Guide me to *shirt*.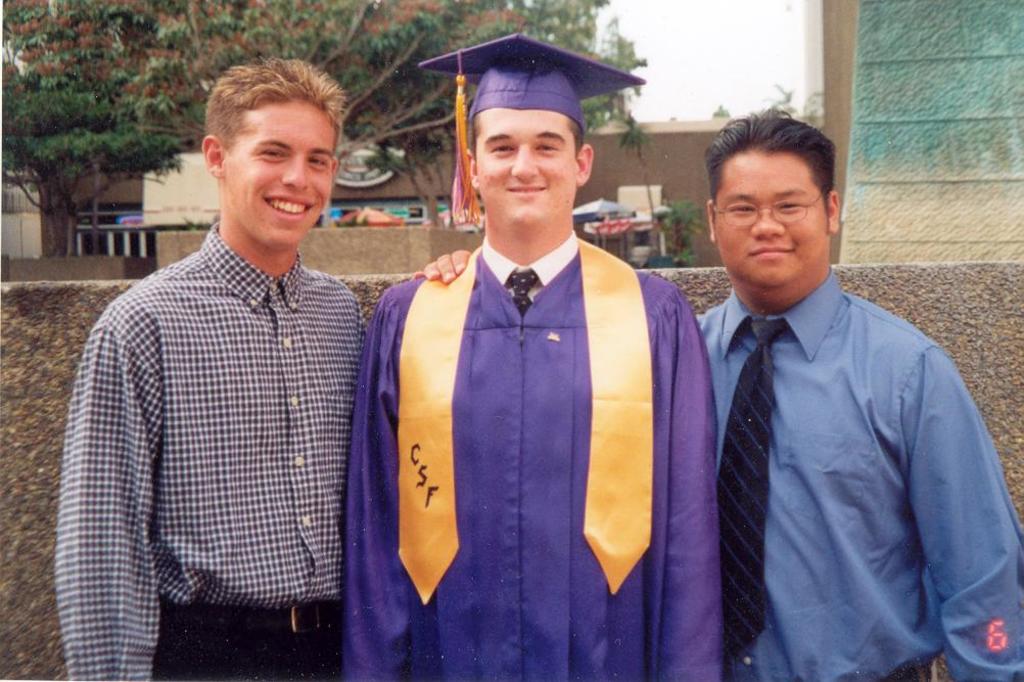
Guidance: <bbox>696, 264, 1023, 681</bbox>.
